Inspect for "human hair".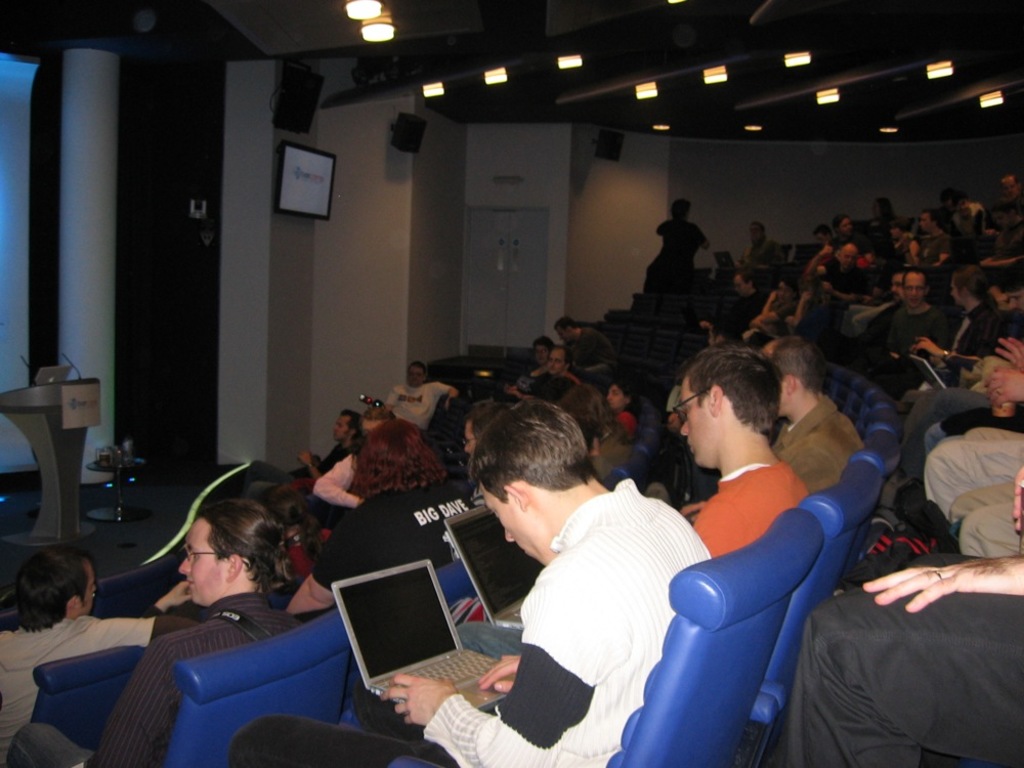
Inspection: (364,406,396,425).
